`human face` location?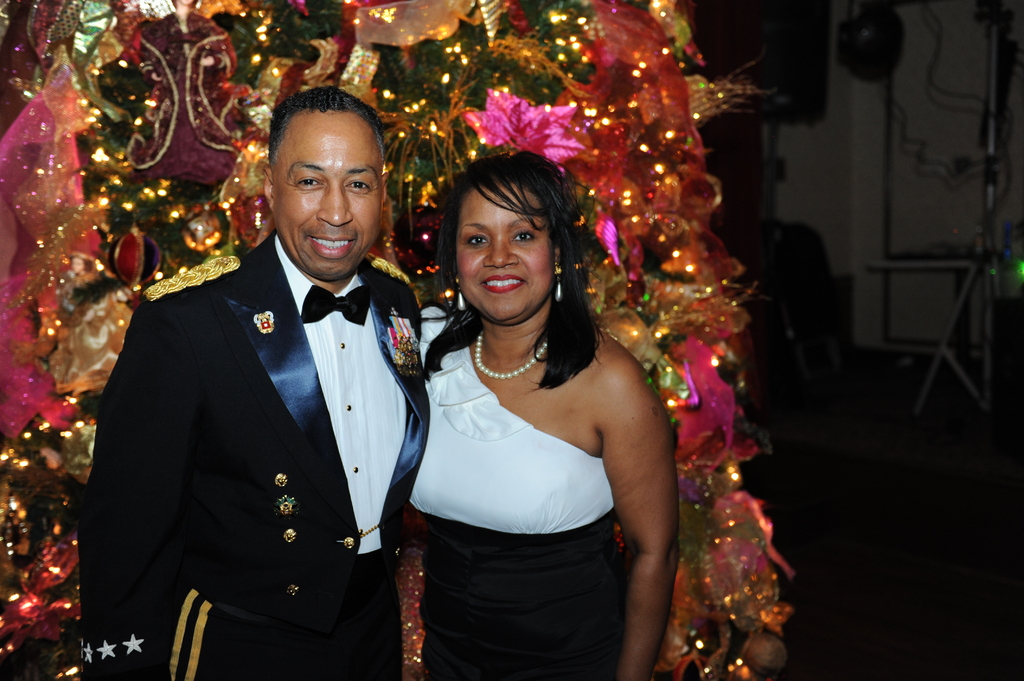
Rect(456, 182, 559, 314)
